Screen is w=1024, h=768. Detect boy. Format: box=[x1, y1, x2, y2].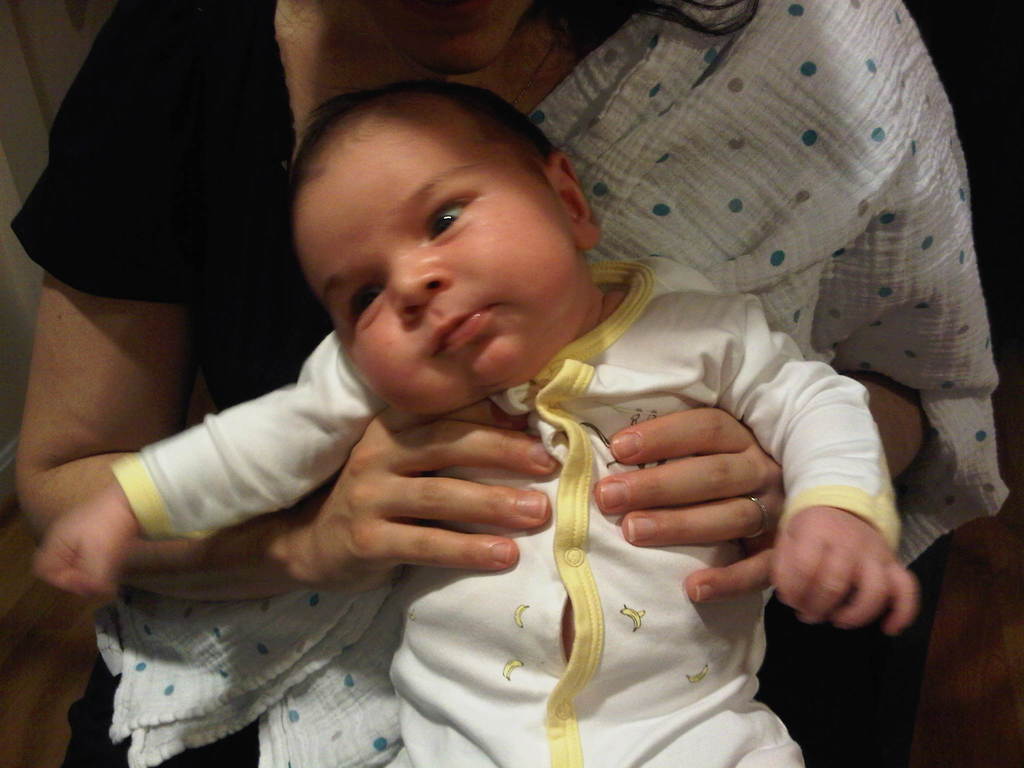
box=[29, 79, 922, 767].
